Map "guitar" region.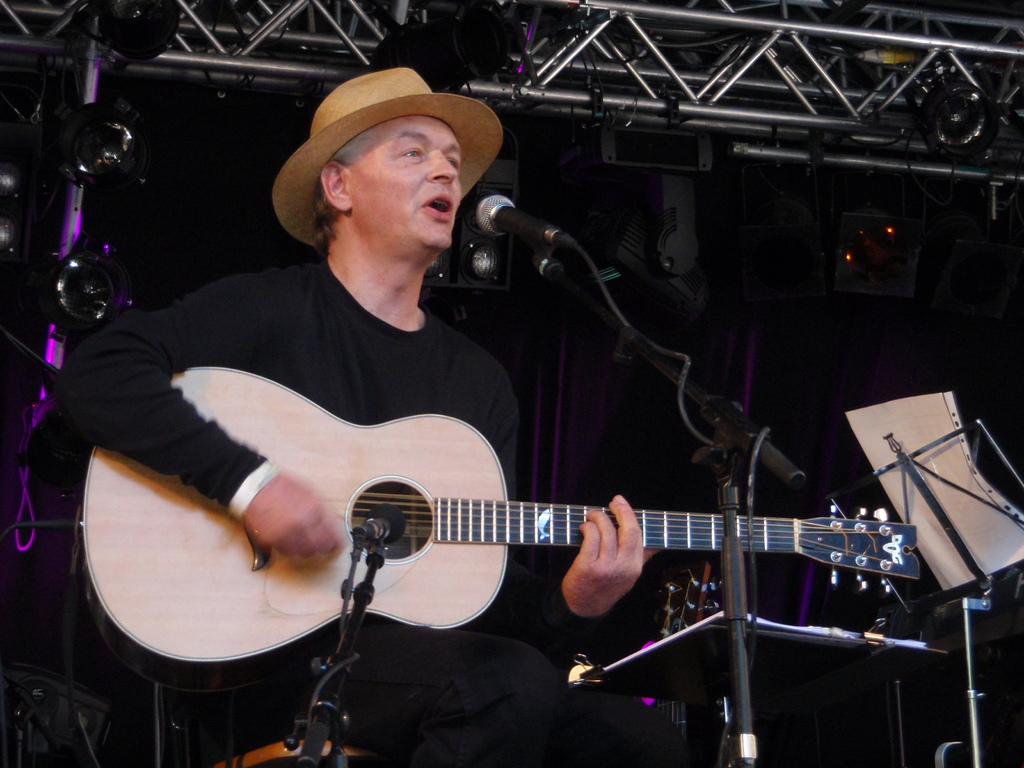
Mapped to box=[67, 362, 920, 687].
